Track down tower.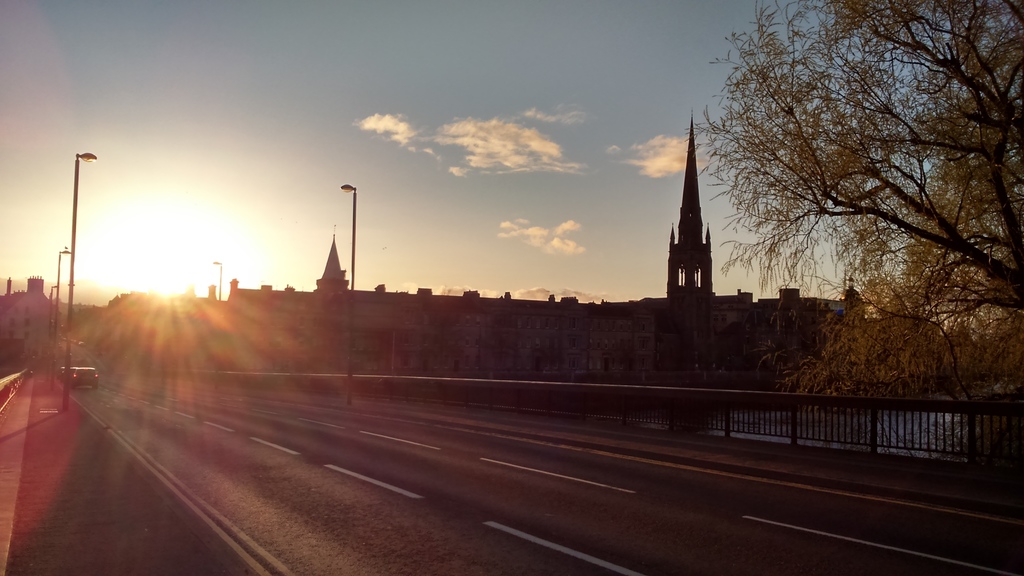
Tracked to BBox(656, 120, 744, 304).
